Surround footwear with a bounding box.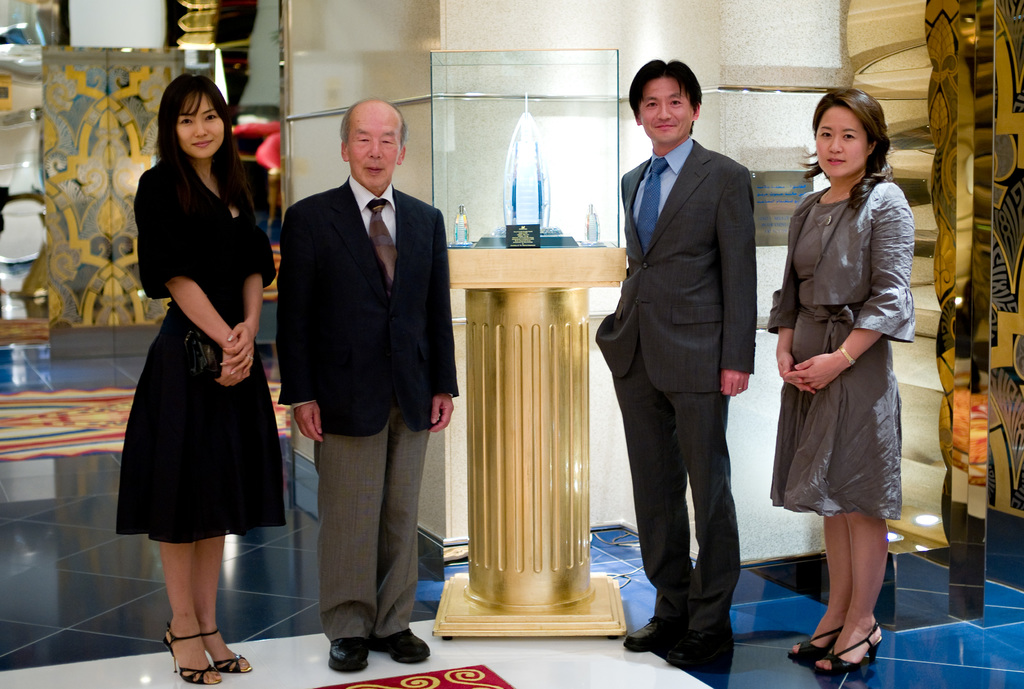
bbox=(623, 617, 682, 651).
